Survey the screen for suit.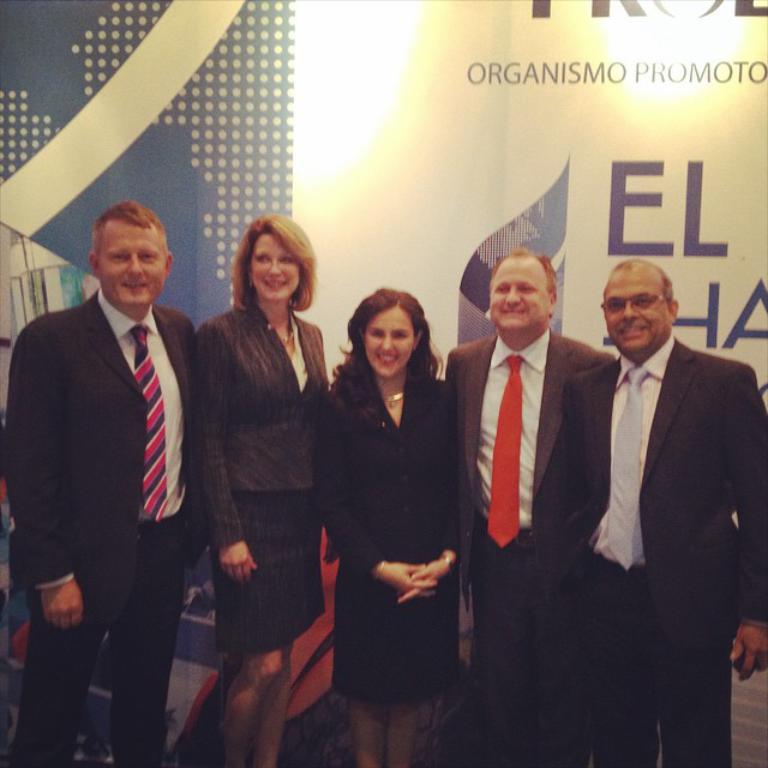
Survey found: [0, 290, 203, 767].
